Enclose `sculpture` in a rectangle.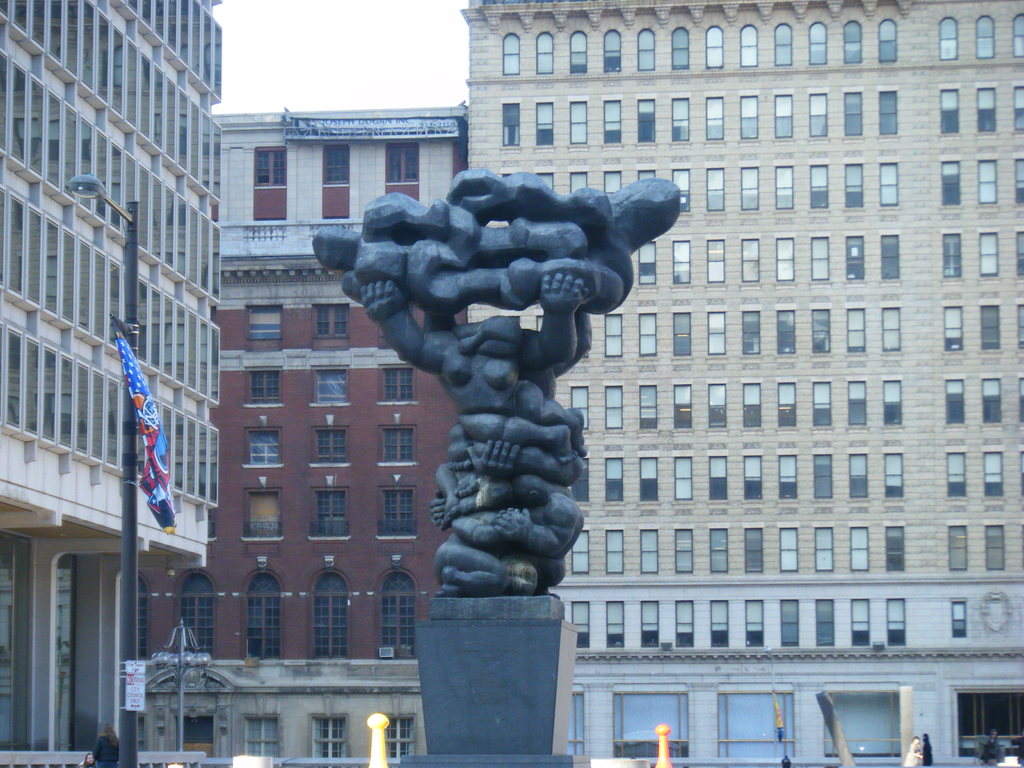
{"left": 322, "top": 144, "right": 675, "bottom": 620}.
